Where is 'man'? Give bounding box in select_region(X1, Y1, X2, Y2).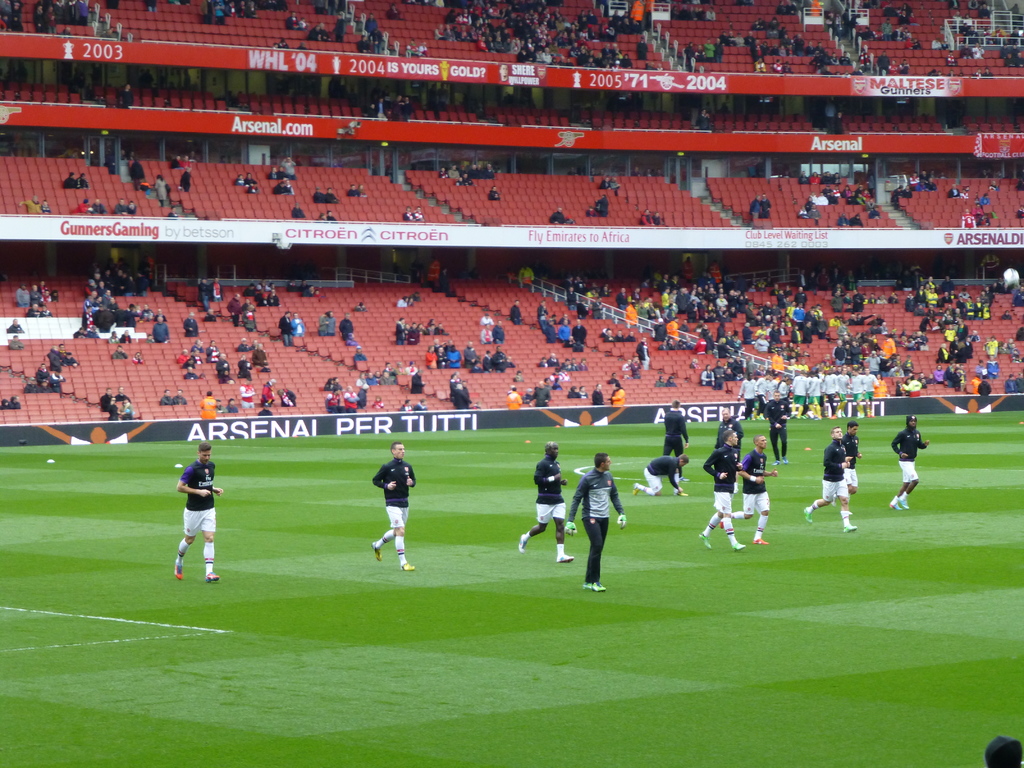
select_region(272, 167, 280, 177).
